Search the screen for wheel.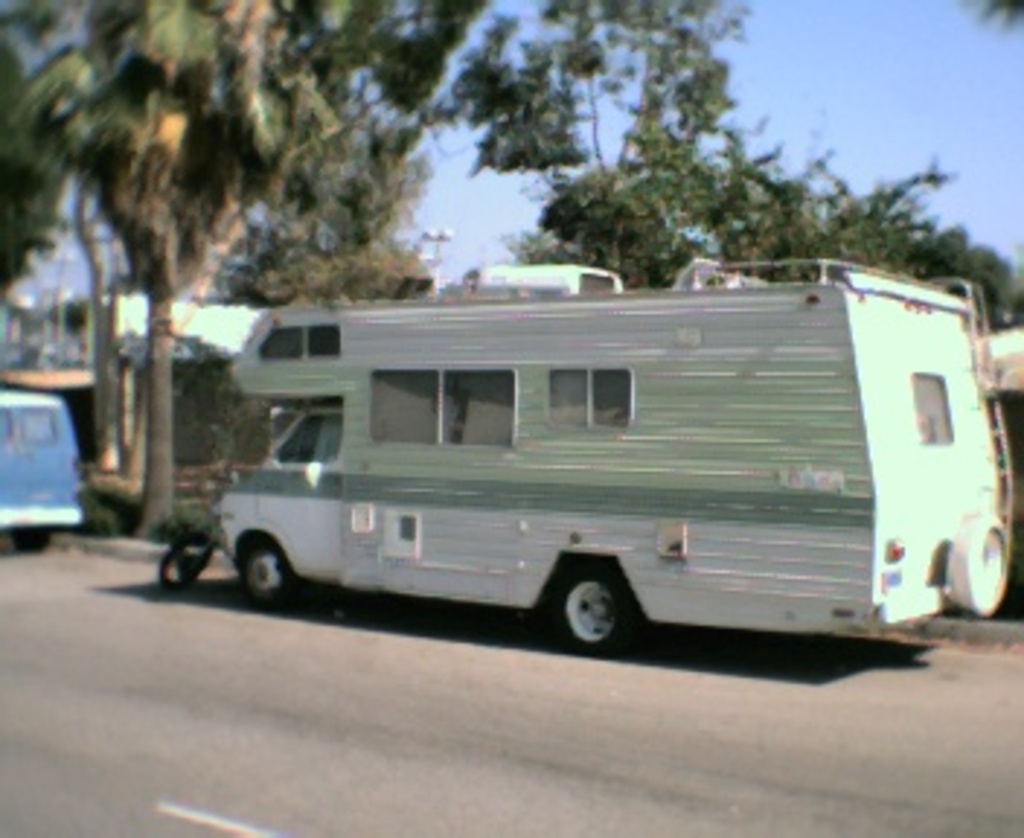
Found at bbox(945, 509, 1012, 626).
